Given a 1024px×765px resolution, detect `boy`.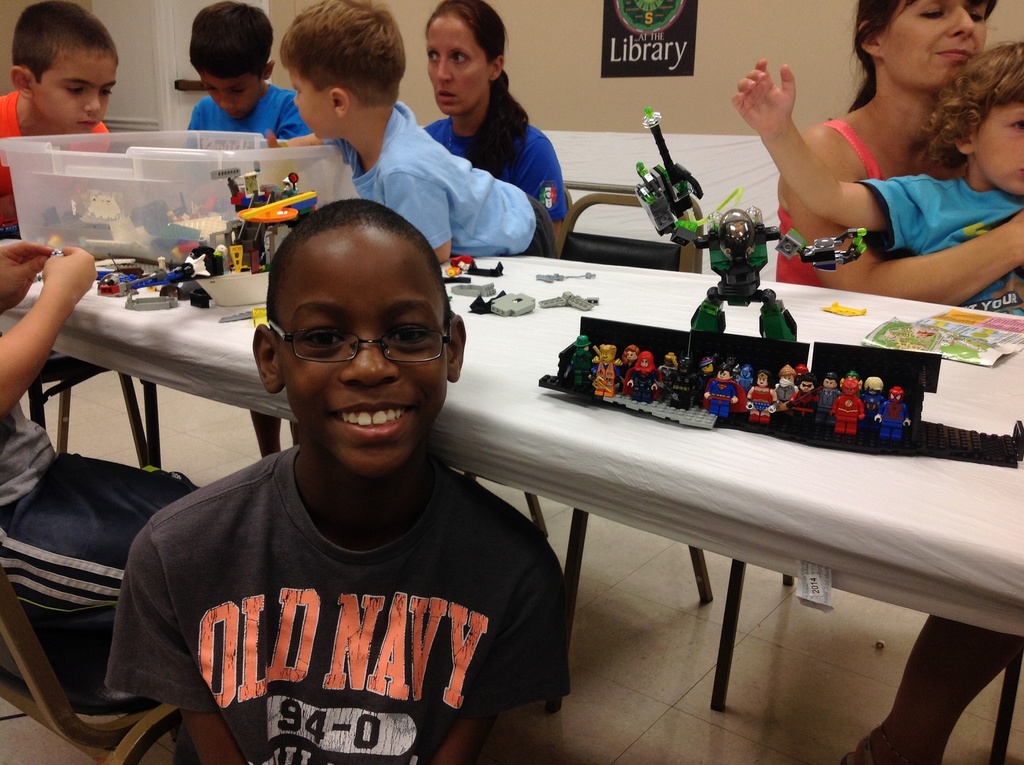
[left=0, top=0, right=120, bottom=220].
